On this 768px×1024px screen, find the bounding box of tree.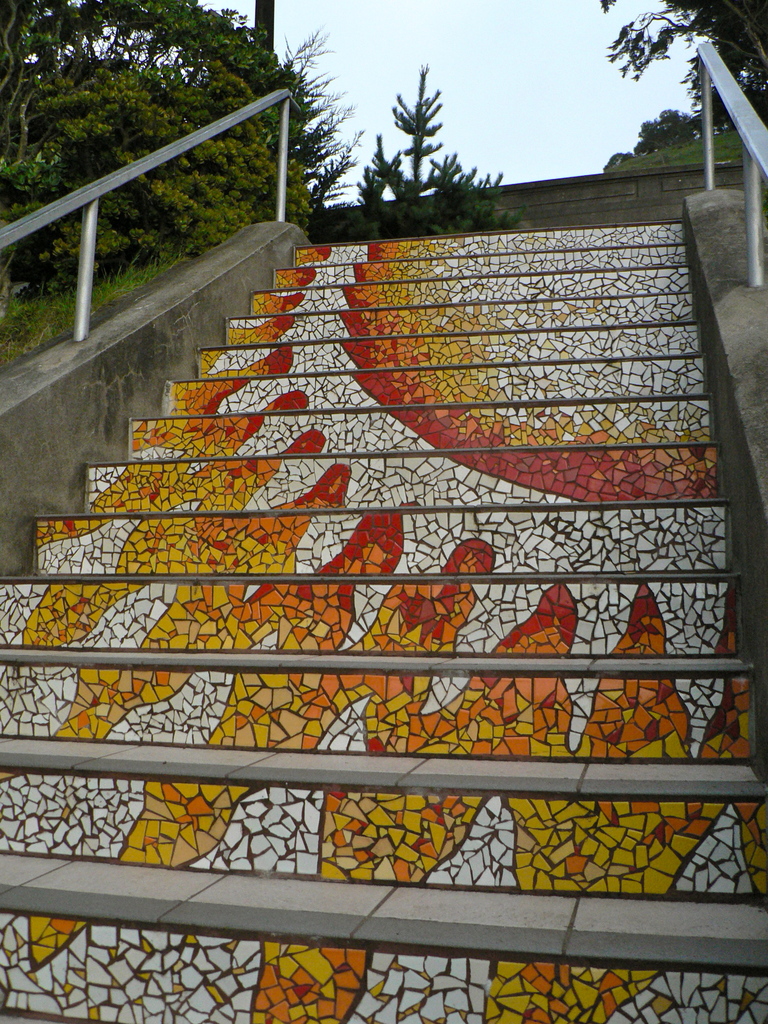
Bounding box: (0,0,362,271).
